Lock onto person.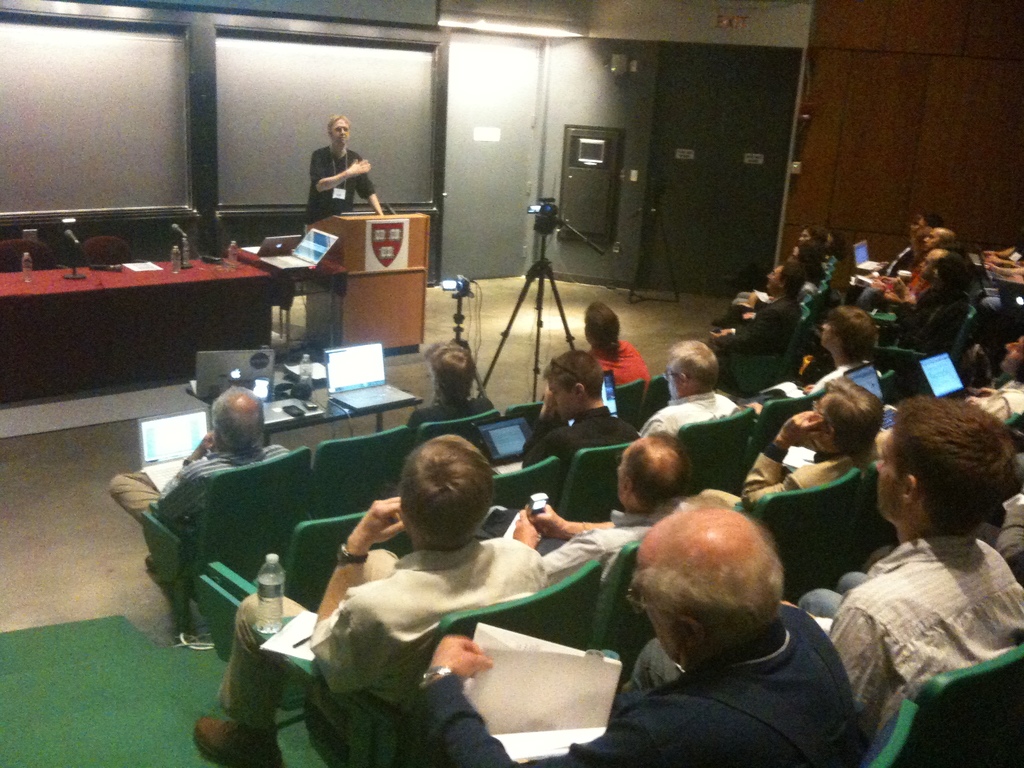
Locked: <bbox>302, 116, 387, 215</bbox>.
